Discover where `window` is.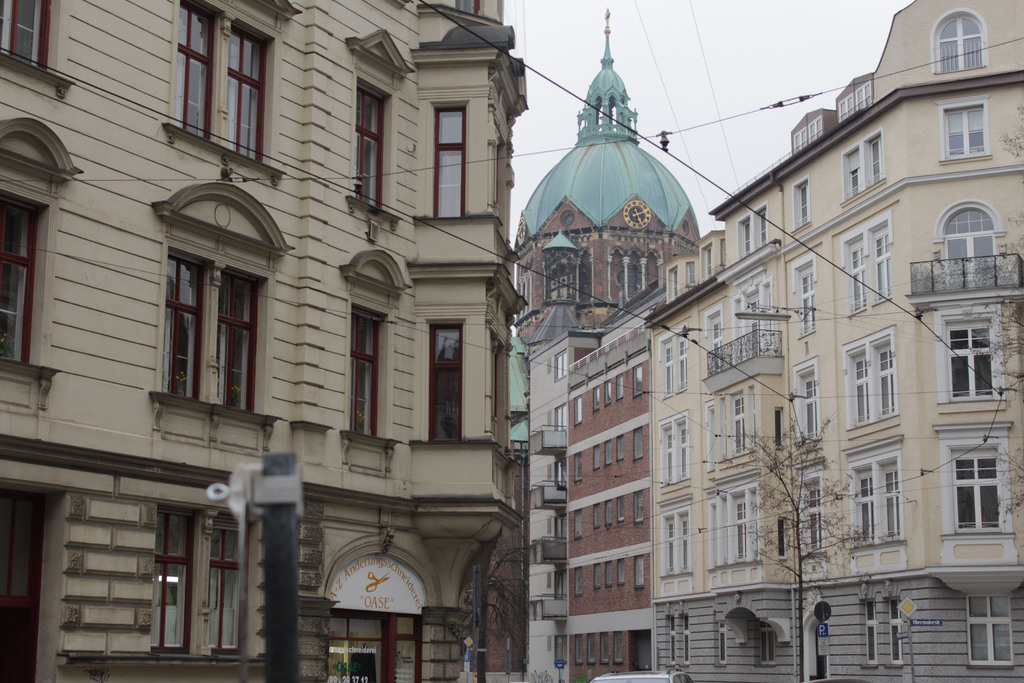
Discovered at bbox=(855, 456, 909, 552).
